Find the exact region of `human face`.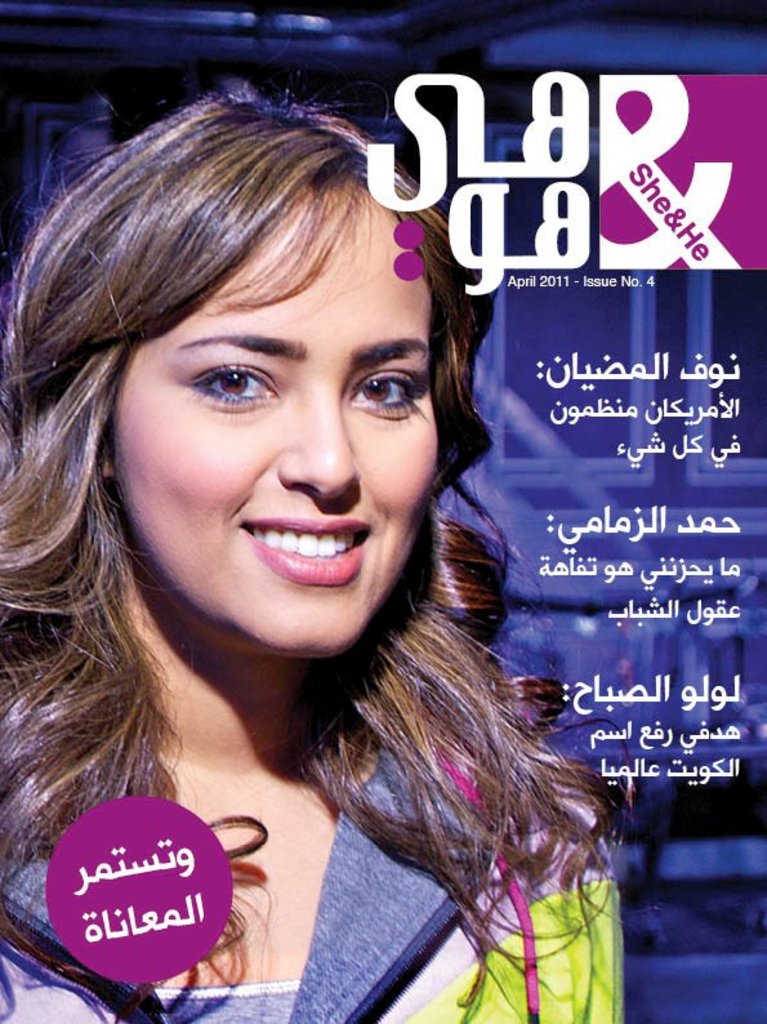
Exact region: (120, 183, 438, 653).
